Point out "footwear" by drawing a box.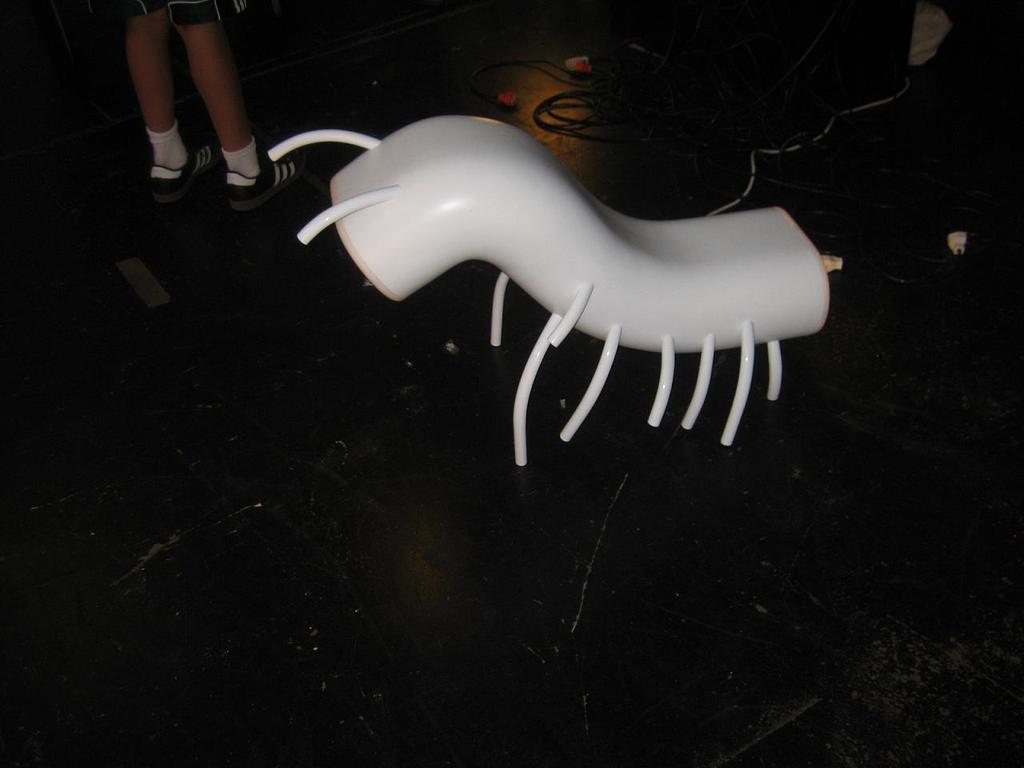
x1=218, y1=154, x2=311, y2=211.
